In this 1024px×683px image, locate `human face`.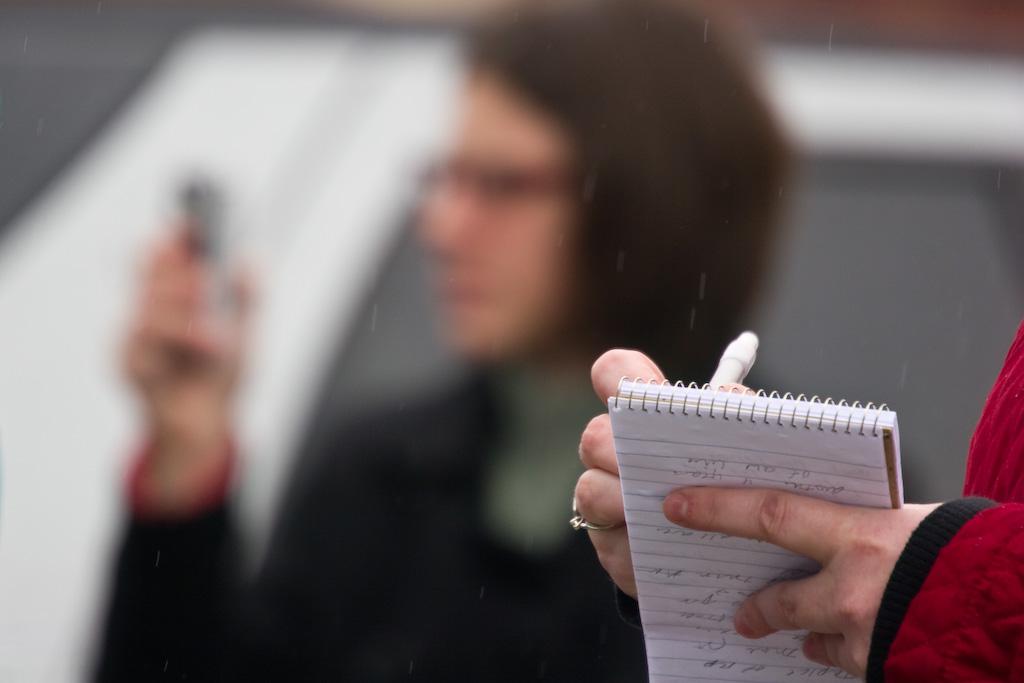
Bounding box: x1=425 y1=70 x2=580 y2=352.
